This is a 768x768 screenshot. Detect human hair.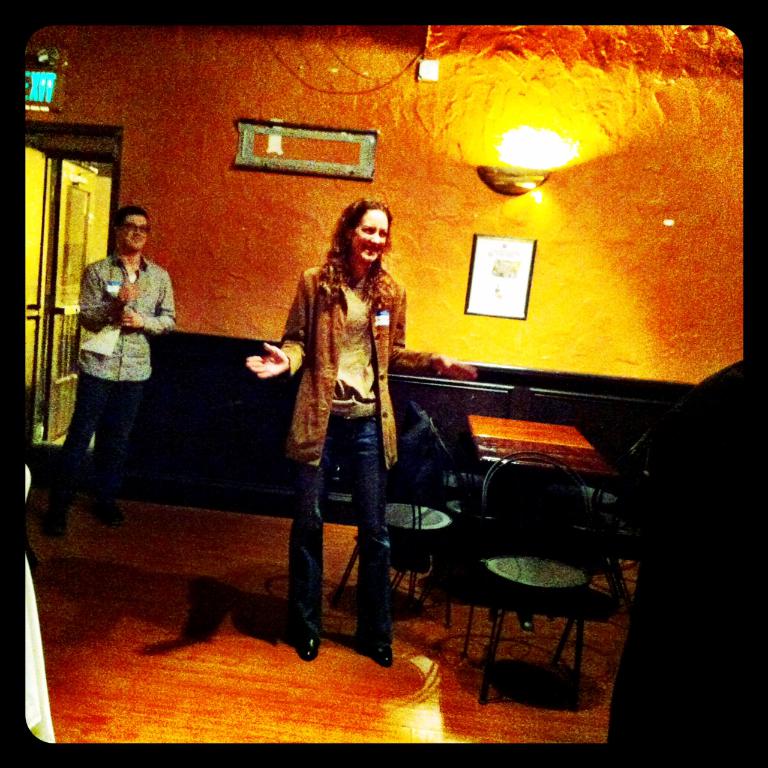
112:206:149:232.
